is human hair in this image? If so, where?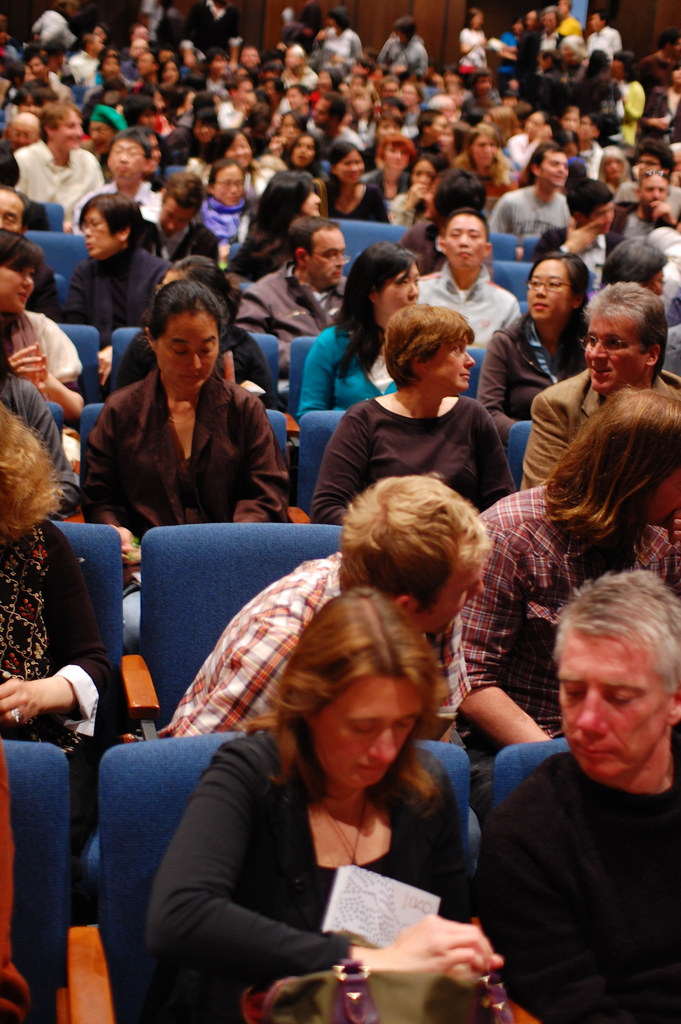
Yes, at box(443, 208, 487, 244).
